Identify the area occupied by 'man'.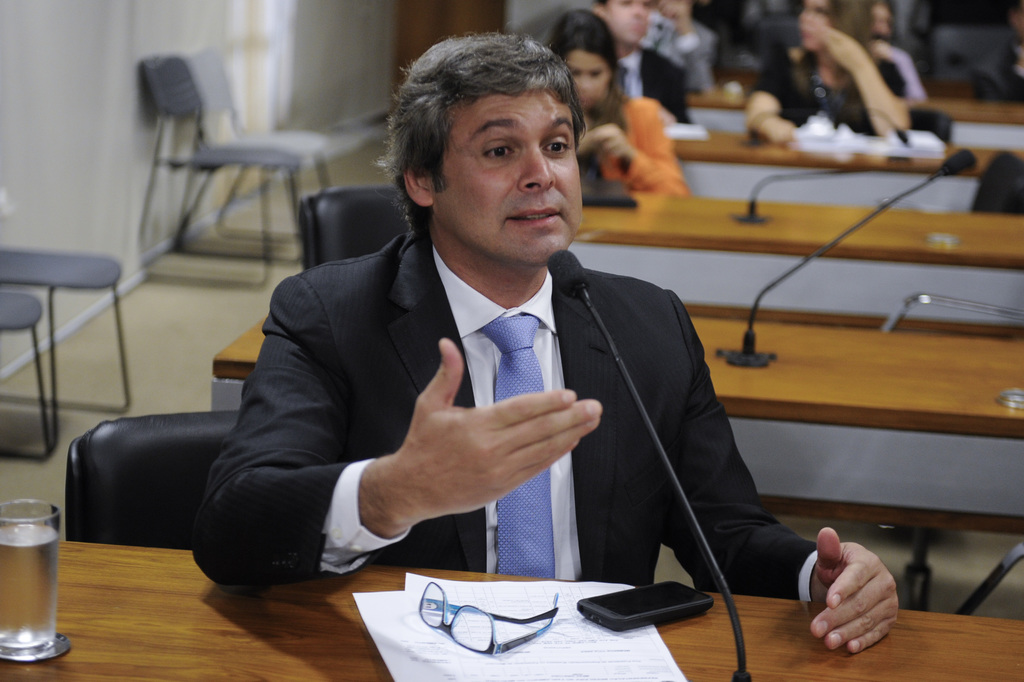
Area: locate(193, 33, 904, 654).
